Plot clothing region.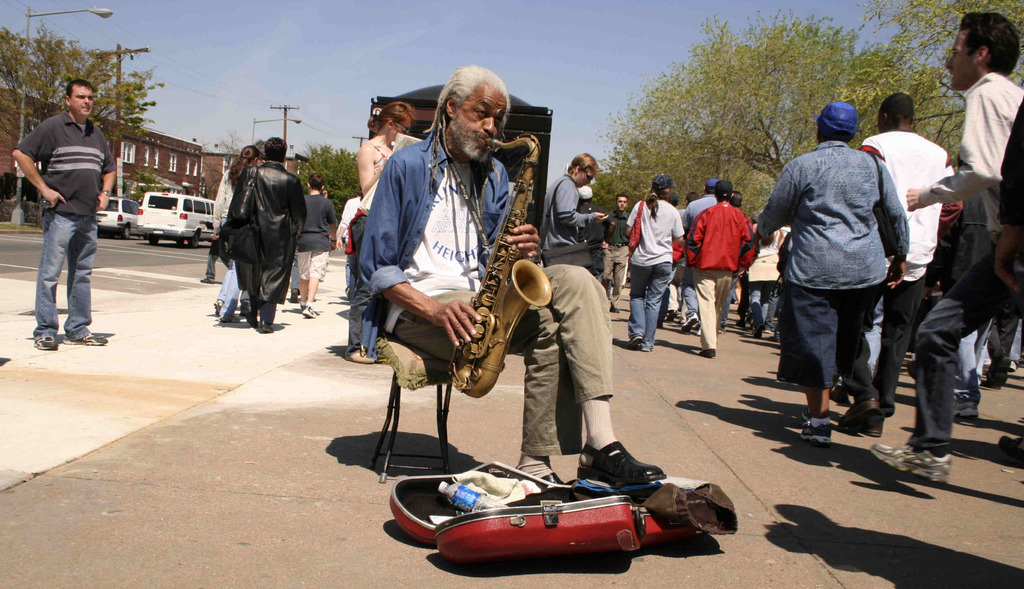
Plotted at {"left": 860, "top": 125, "right": 947, "bottom": 404}.
